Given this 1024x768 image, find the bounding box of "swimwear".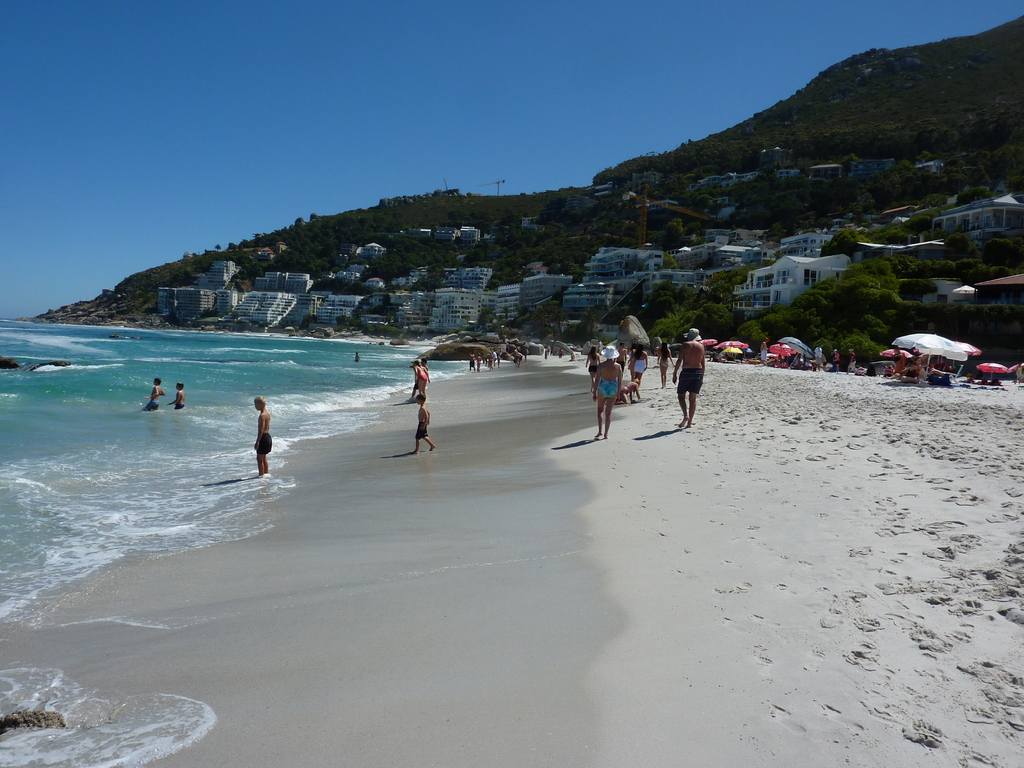
(x1=673, y1=368, x2=707, y2=392).
